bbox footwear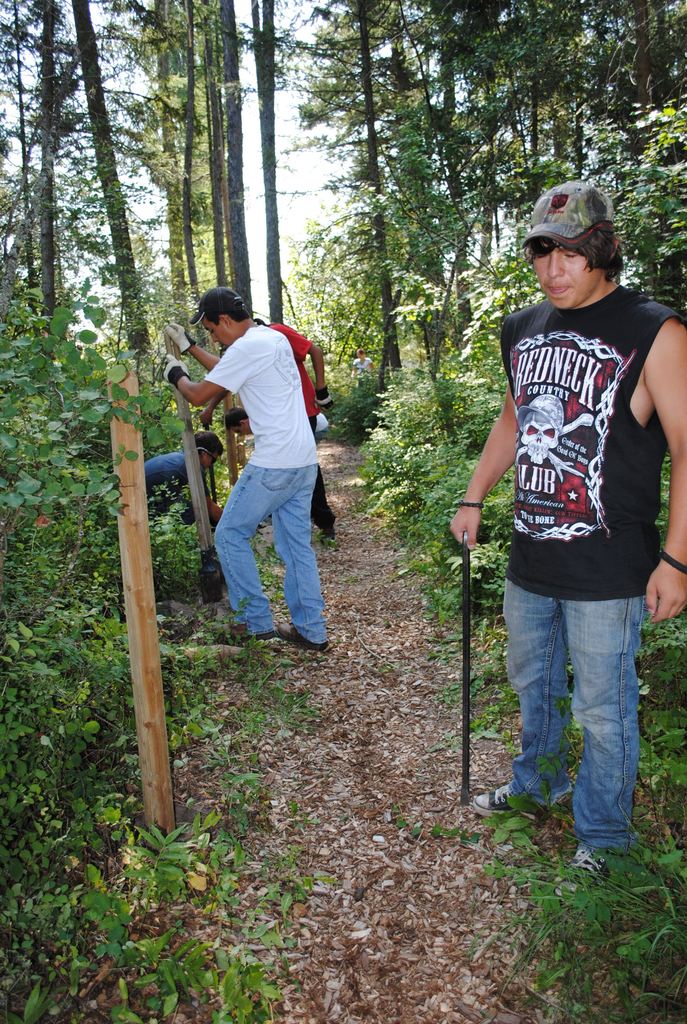
crop(466, 781, 539, 823)
